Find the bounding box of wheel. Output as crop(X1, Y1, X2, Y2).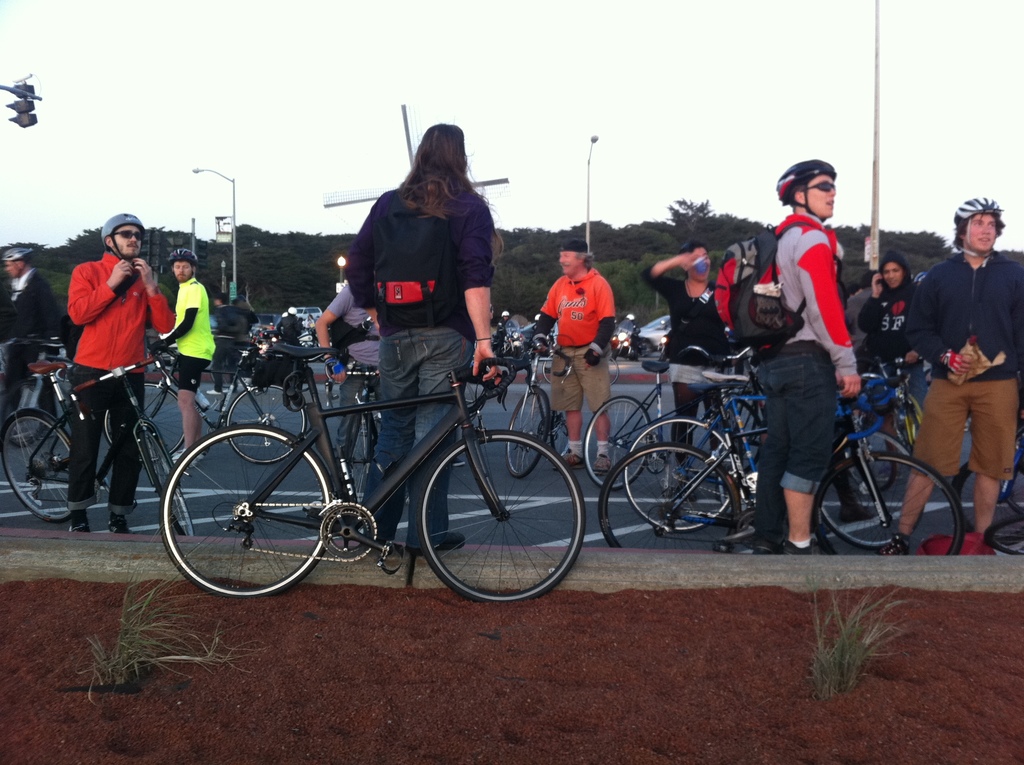
crop(504, 387, 554, 479).
